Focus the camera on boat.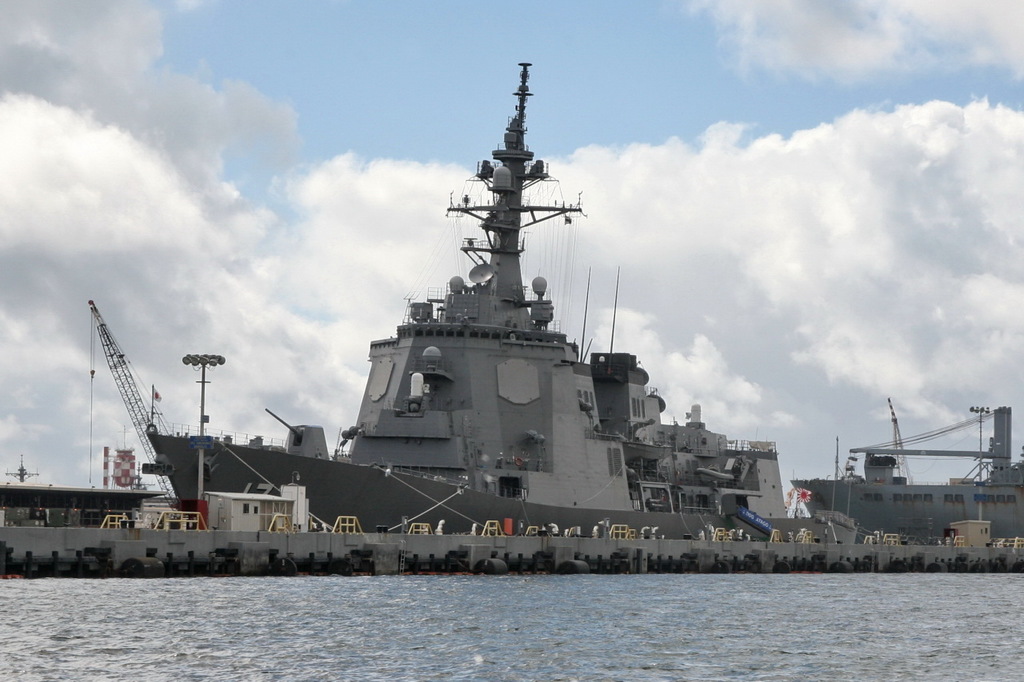
Focus region: region(210, 65, 870, 546).
